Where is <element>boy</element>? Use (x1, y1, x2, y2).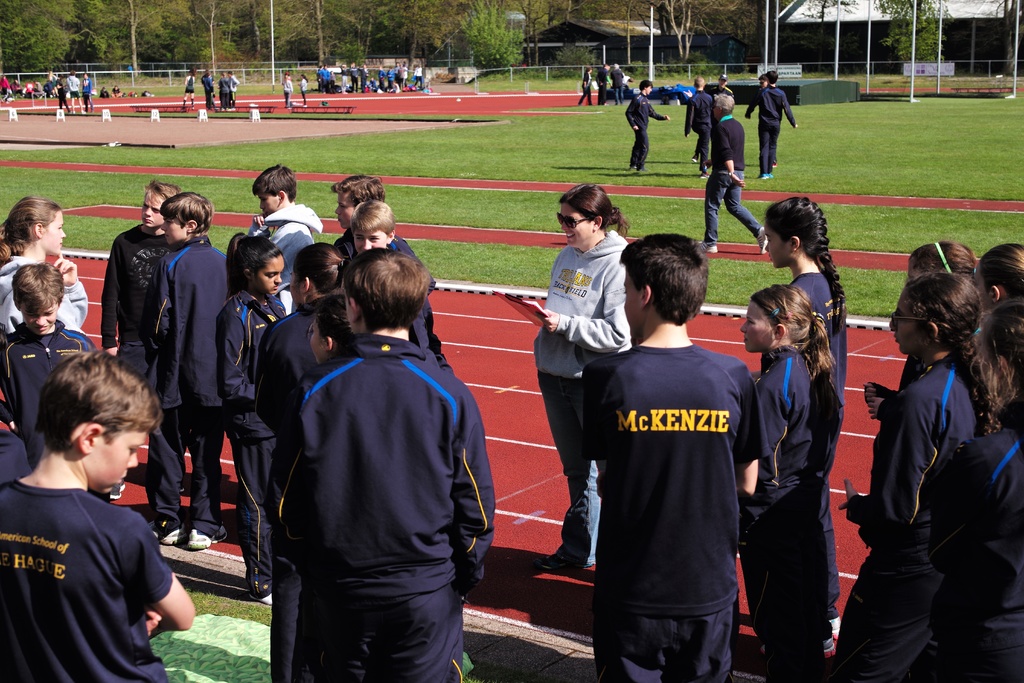
(745, 68, 792, 177).
